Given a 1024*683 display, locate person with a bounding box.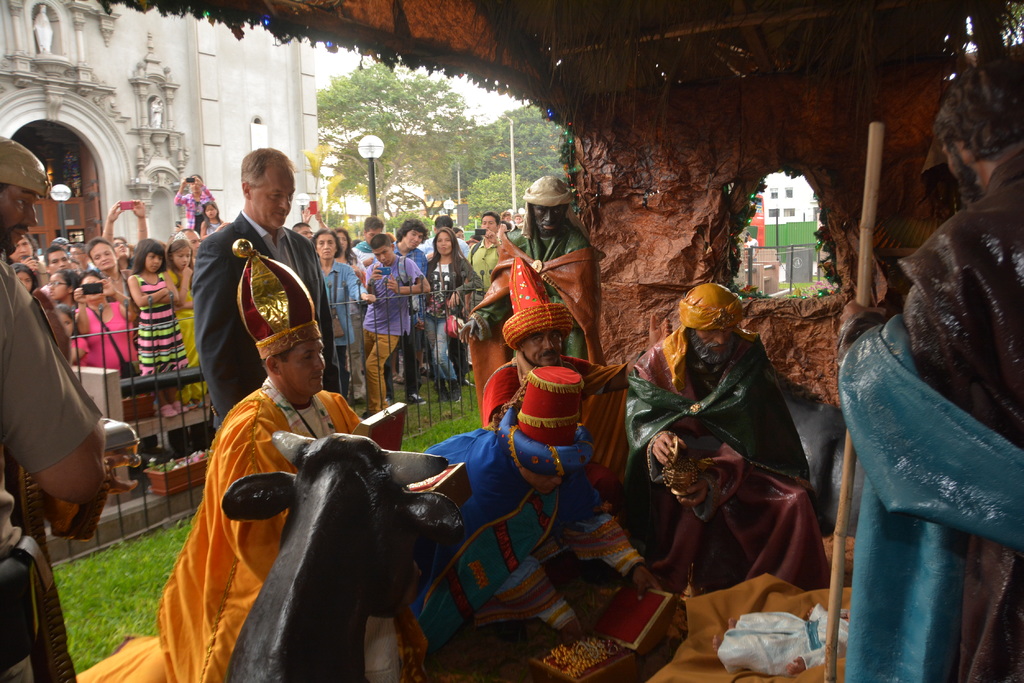
Located: detection(841, 60, 1023, 682).
